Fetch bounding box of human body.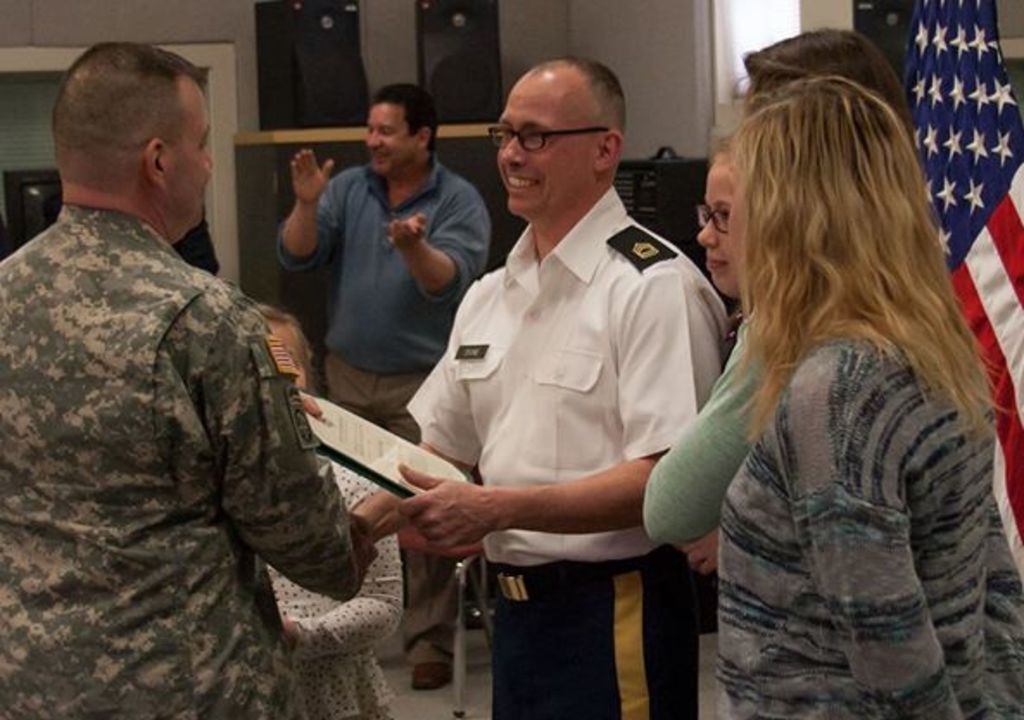
Bbox: <region>278, 79, 492, 685</region>.
